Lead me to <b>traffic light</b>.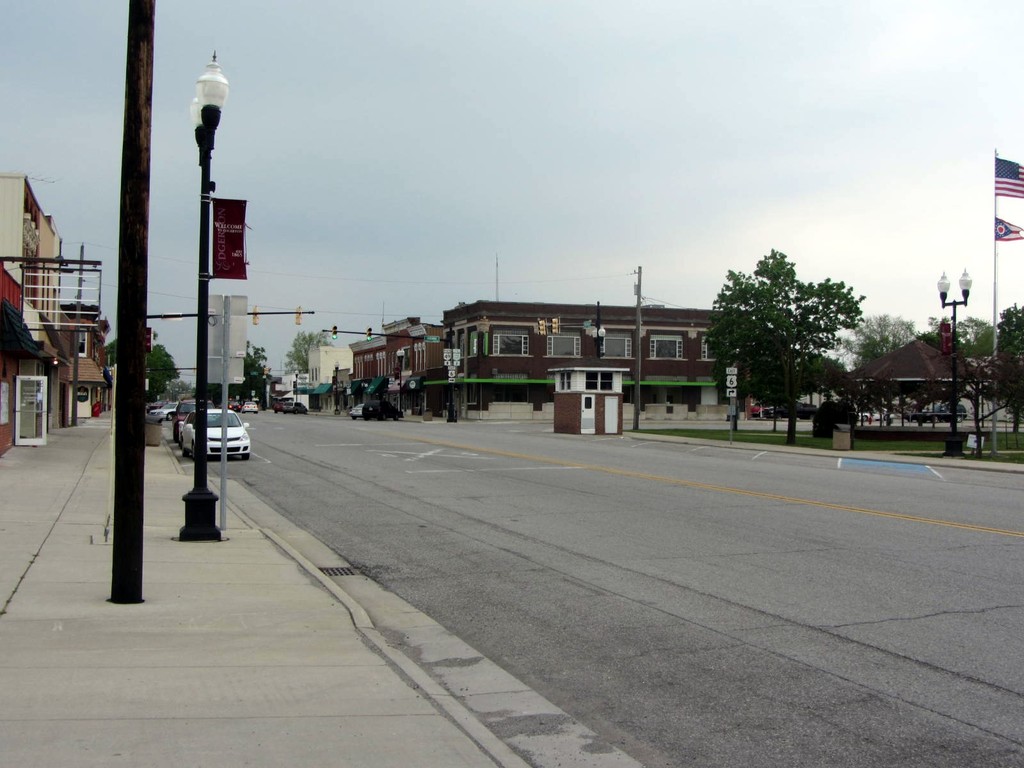
Lead to bbox(366, 326, 372, 342).
